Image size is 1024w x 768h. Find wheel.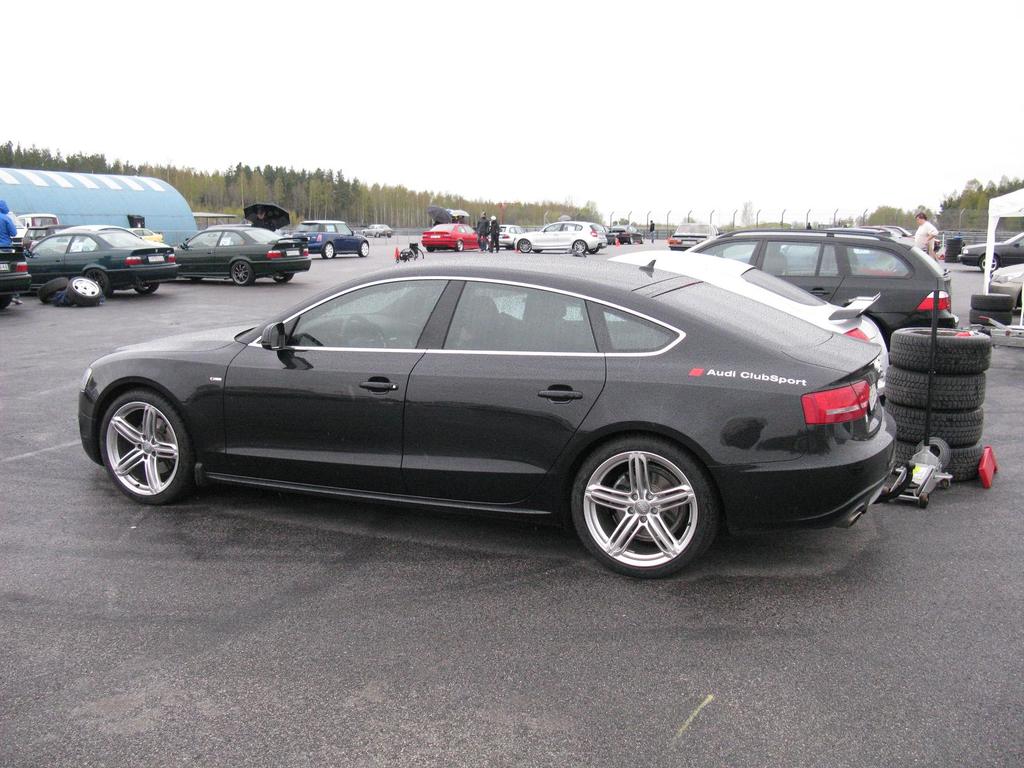
left=412, top=249, right=419, bottom=261.
